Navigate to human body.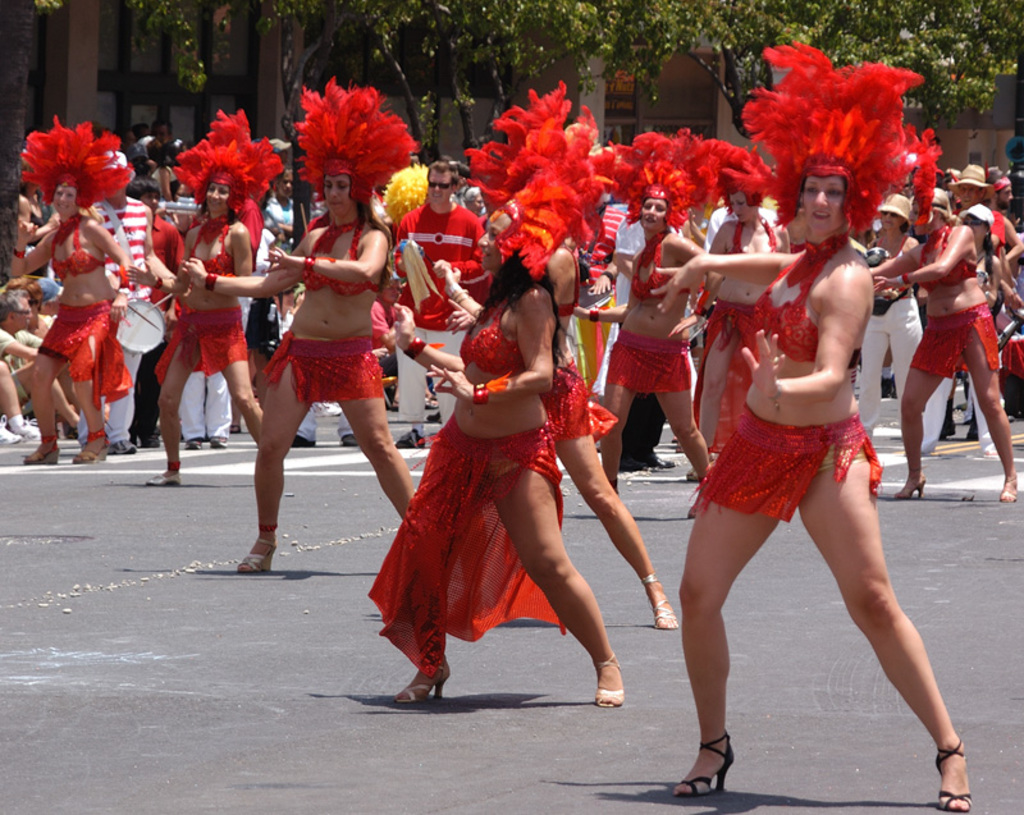
Navigation target: (577, 225, 709, 499).
